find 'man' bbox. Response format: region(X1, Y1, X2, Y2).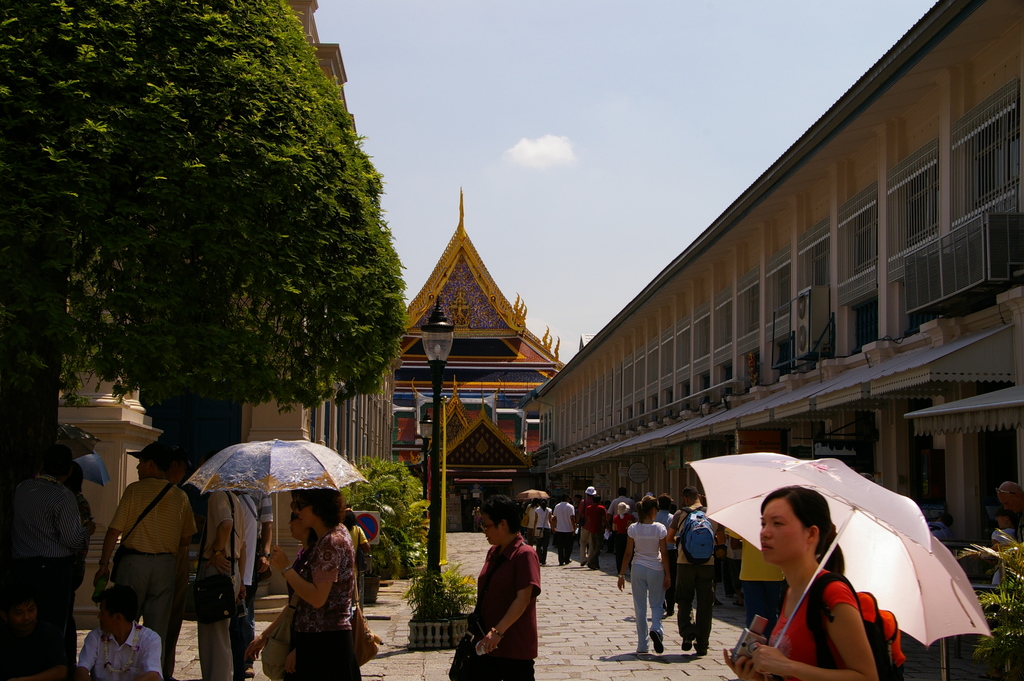
region(0, 583, 83, 680).
